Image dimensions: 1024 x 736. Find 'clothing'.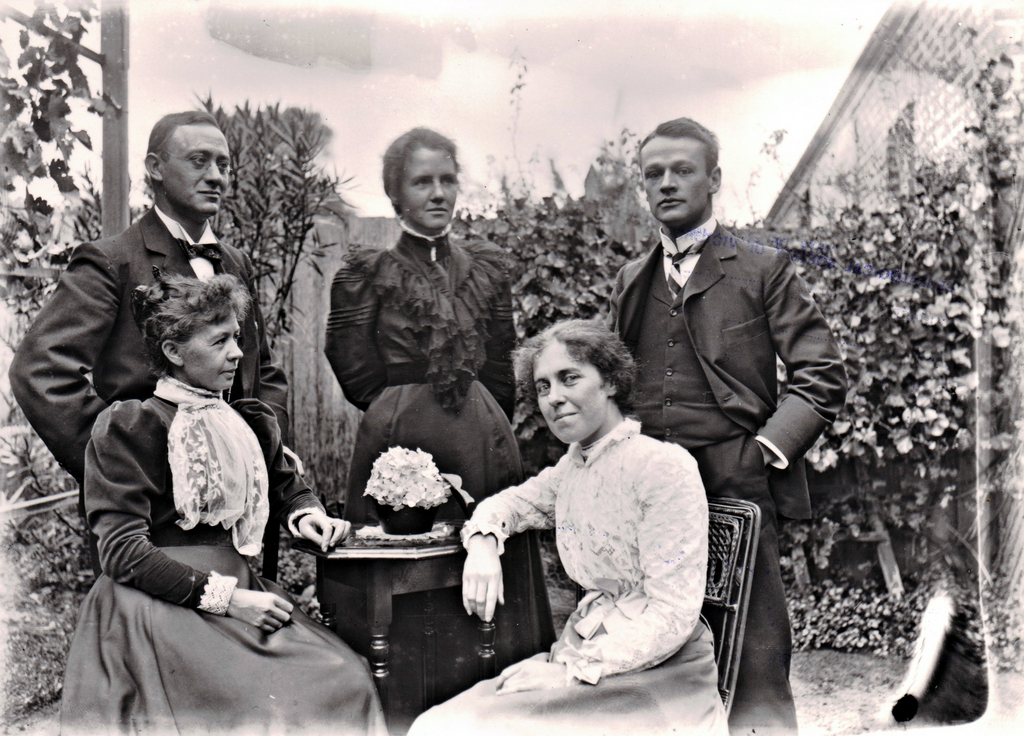
(3, 203, 291, 490).
